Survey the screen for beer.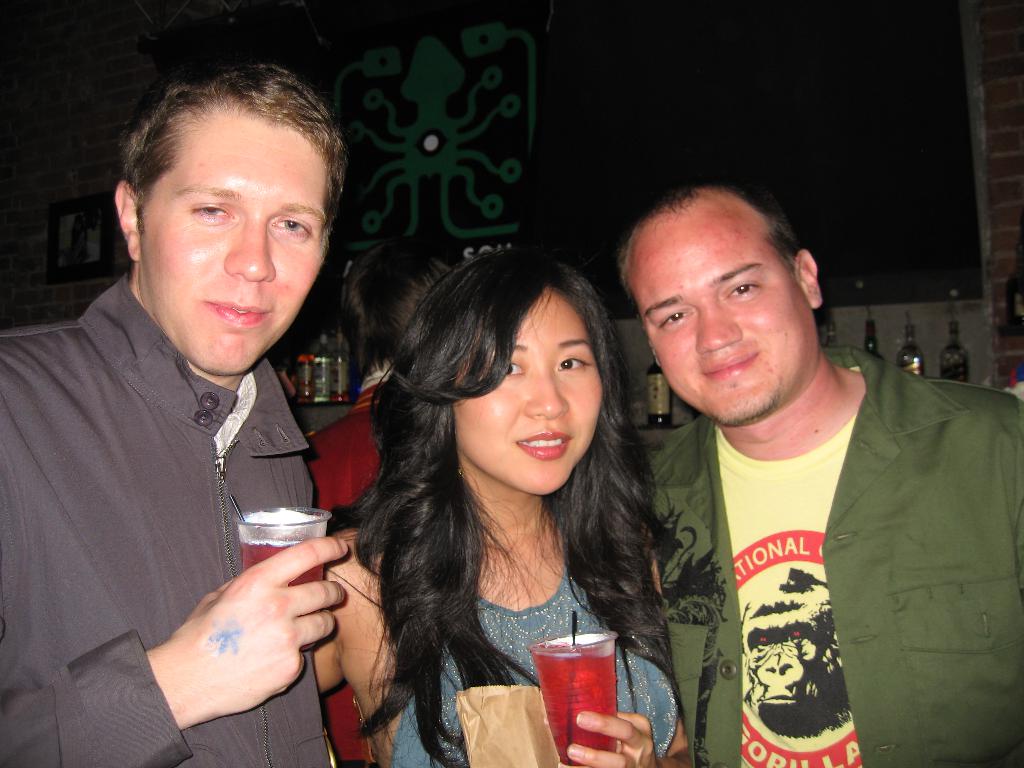
Survey found: (left=532, top=627, right=628, bottom=742).
